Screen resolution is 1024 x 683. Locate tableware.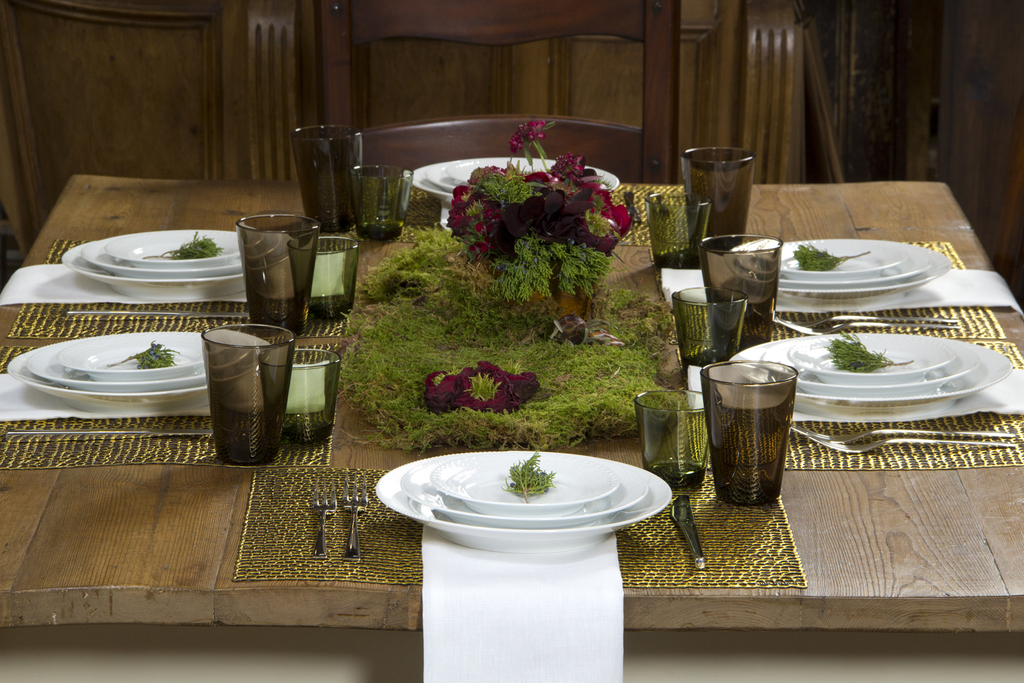
(left=310, top=475, right=335, bottom=561).
